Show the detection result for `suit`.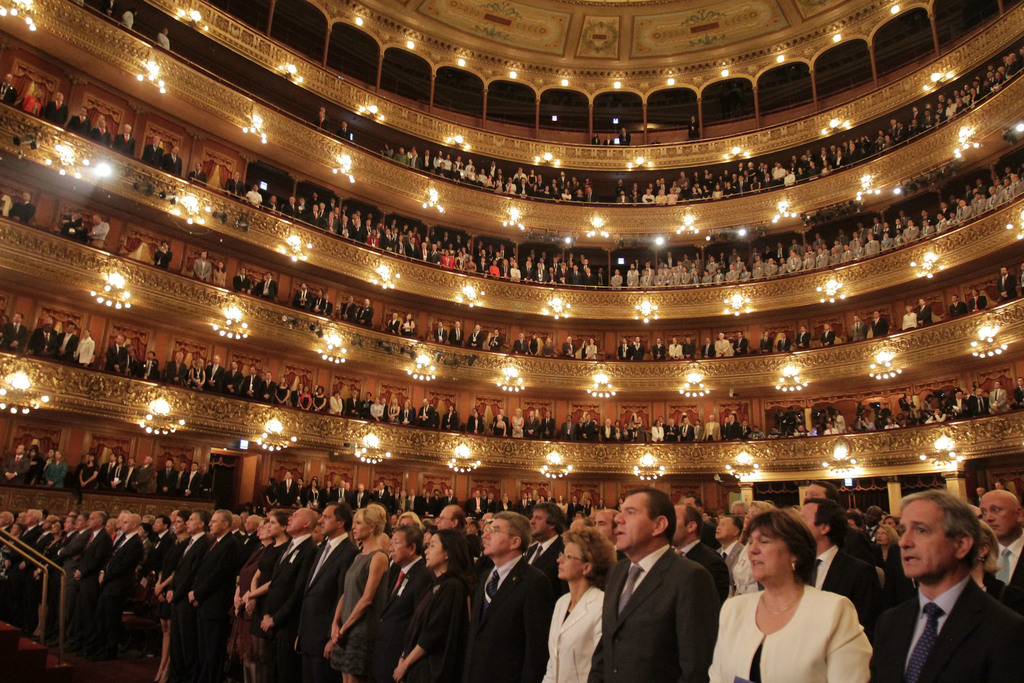
locate(230, 274, 254, 292).
